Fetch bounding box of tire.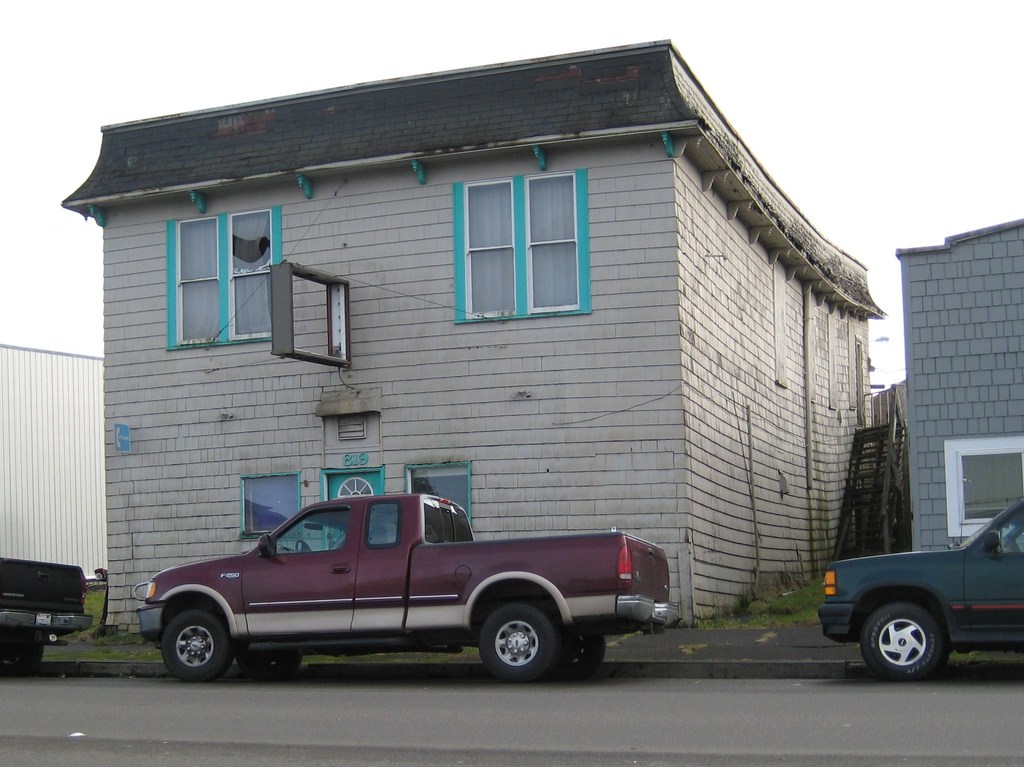
Bbox: (563, 626, 607, 683).
